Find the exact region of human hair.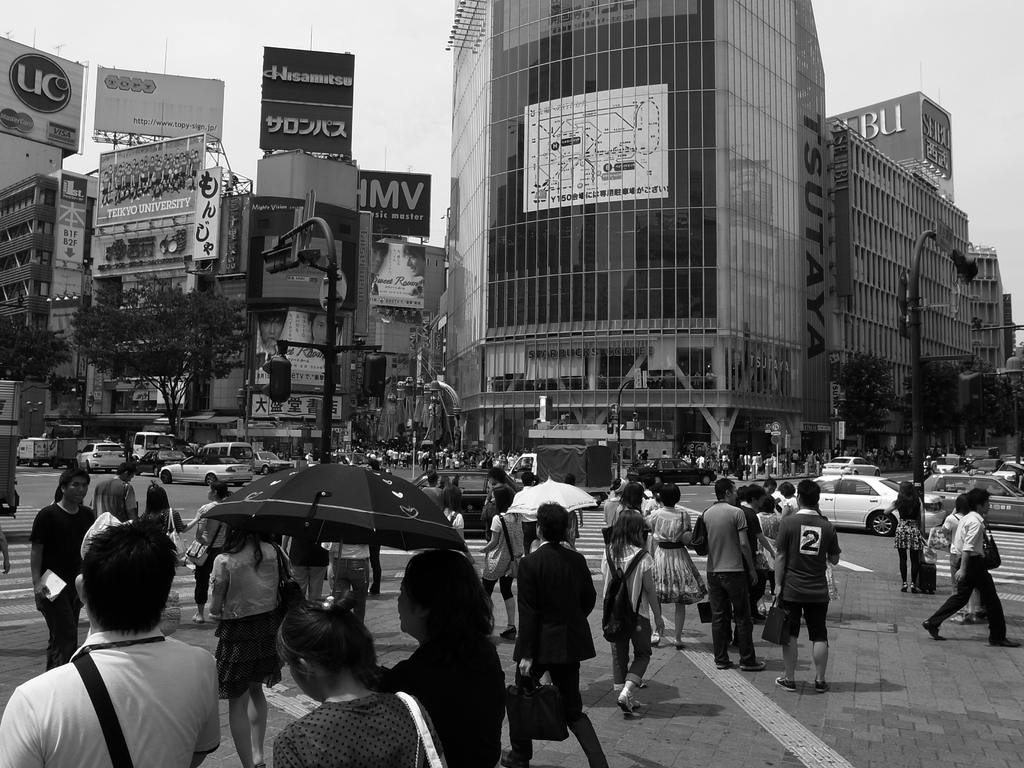
Exact region: 618, 484, 644, 509.
